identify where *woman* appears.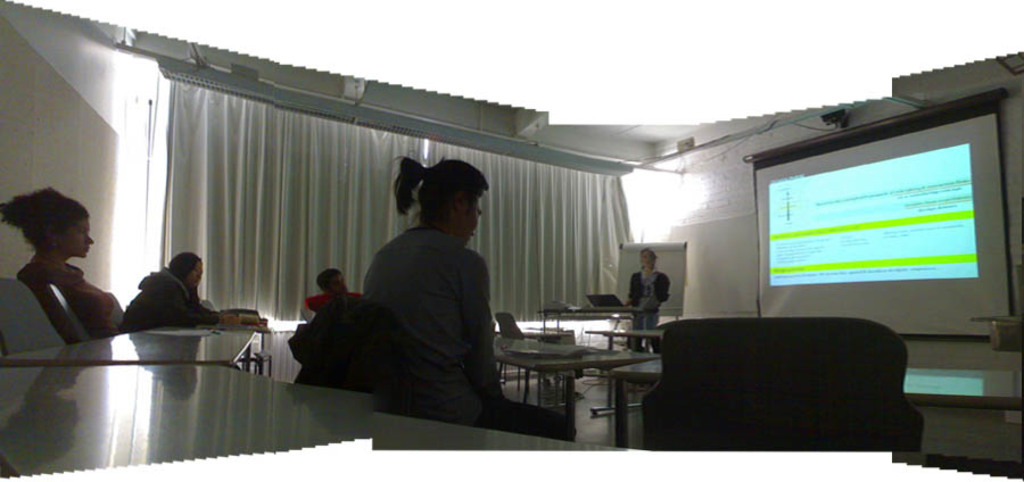
Appears at [115, 252, 247, 336].
